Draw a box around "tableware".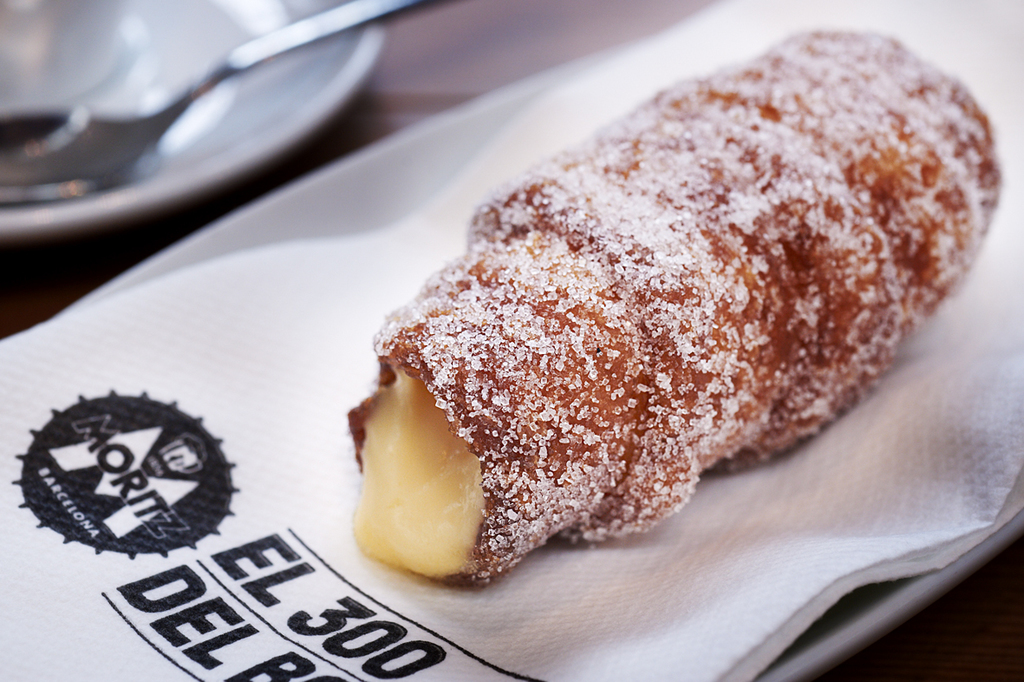
x1=0, y1=0, x2=390, y2=243.
